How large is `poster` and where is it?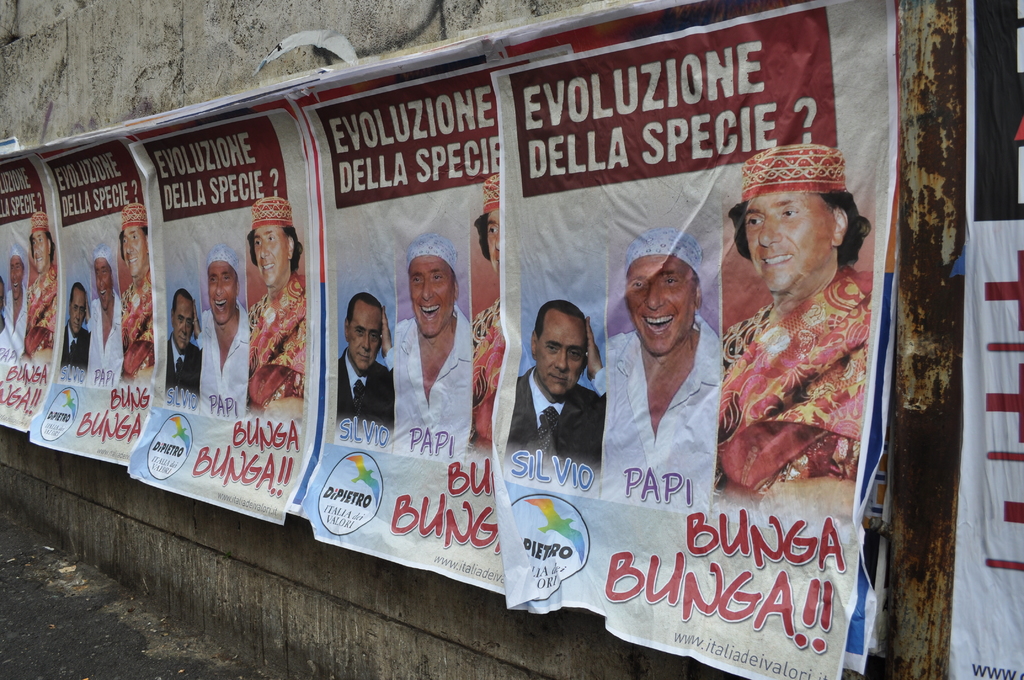
Bounding box: l=0, t=156, r=56, b=433.
